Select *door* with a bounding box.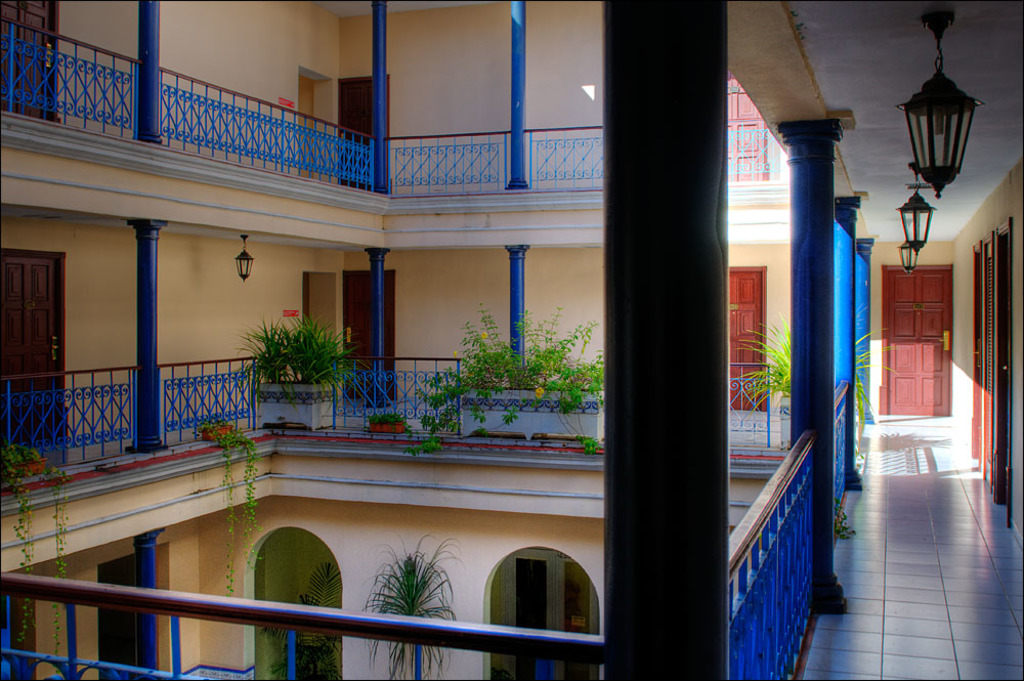
rect(728, 261, 768, 422).
